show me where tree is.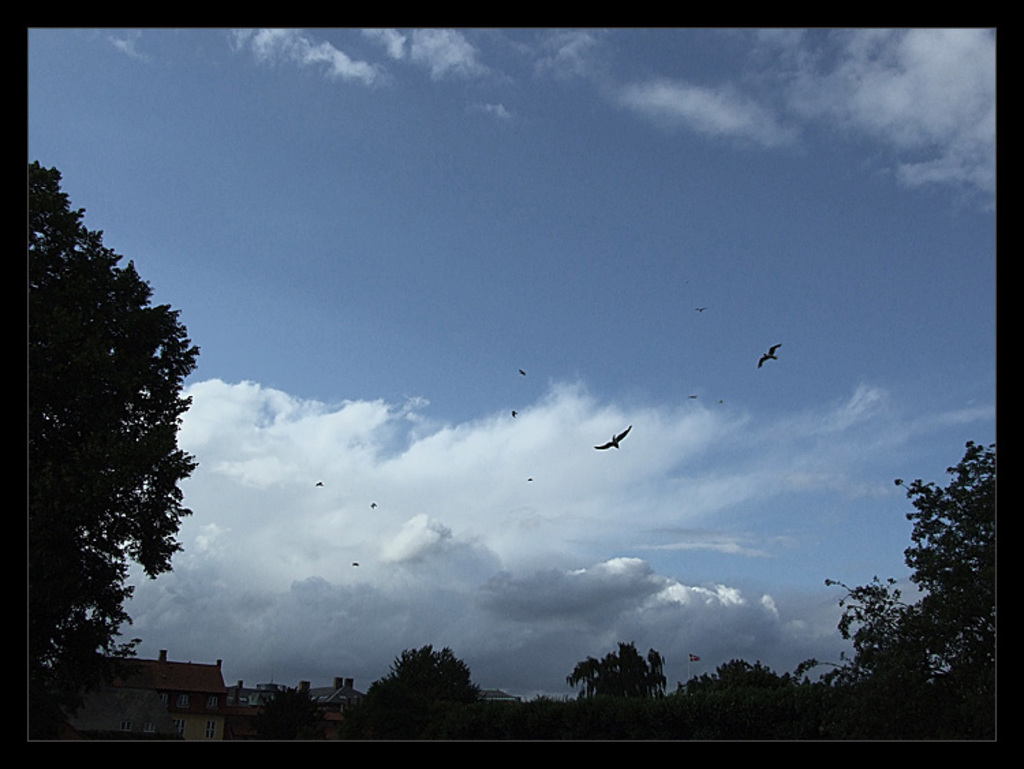
tree is at (638, 637, 830, 702).
